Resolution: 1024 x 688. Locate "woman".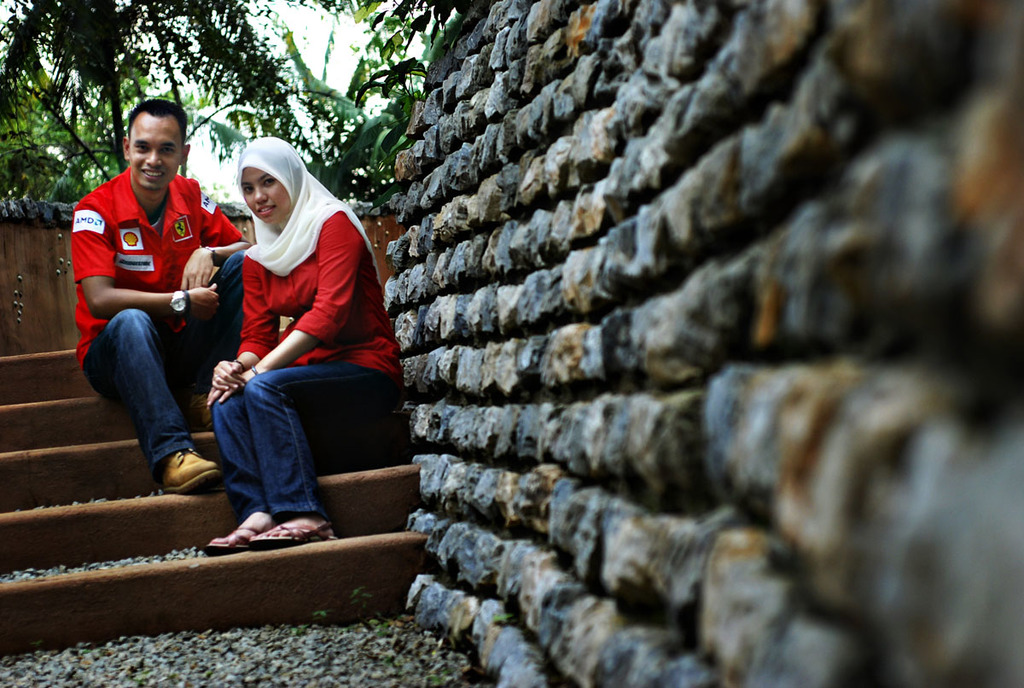
l=203, t=122, r=404, b=551.
